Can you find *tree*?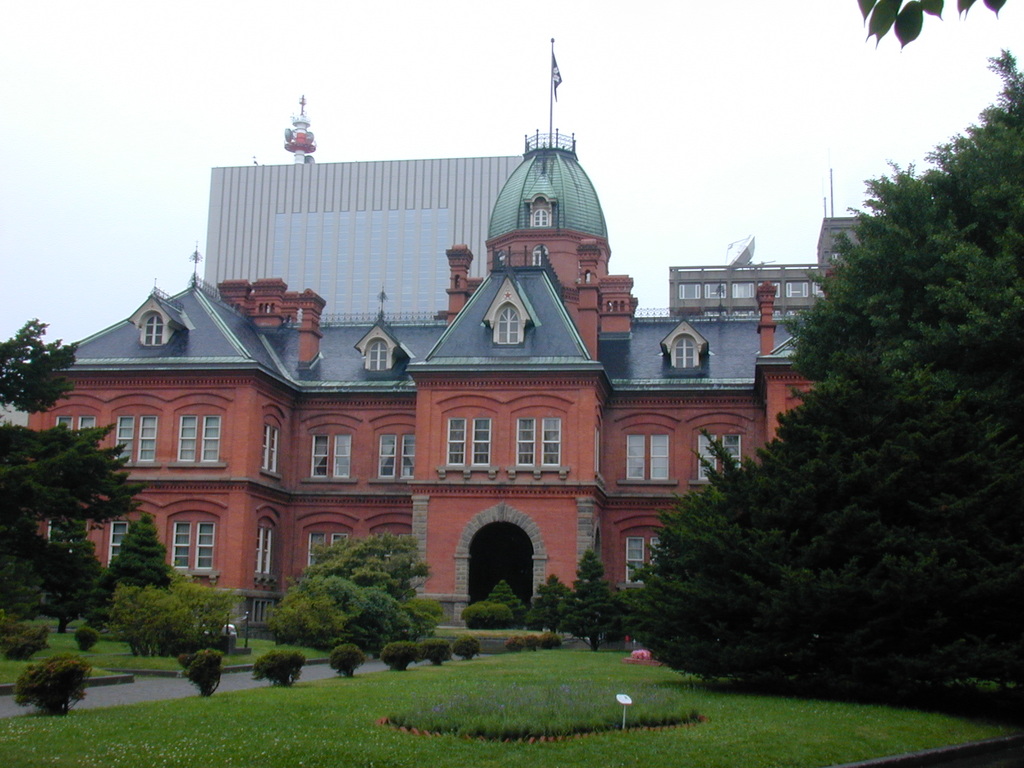
Yes, bounding box: (534, 575, 578, 637).
